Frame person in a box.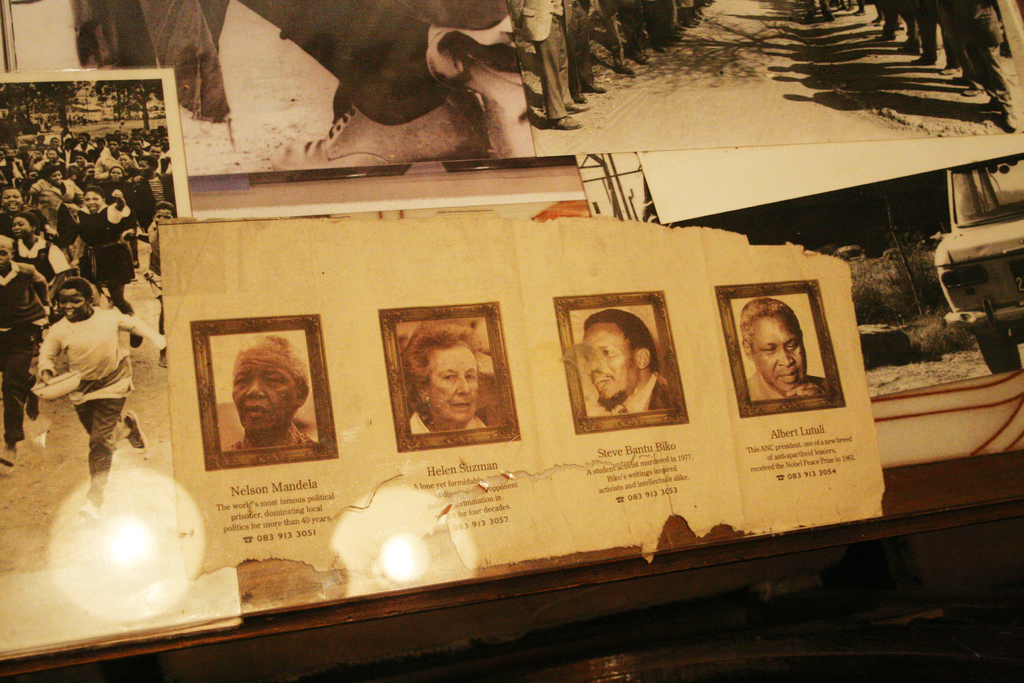
detection(403, 318, 497, 434).
